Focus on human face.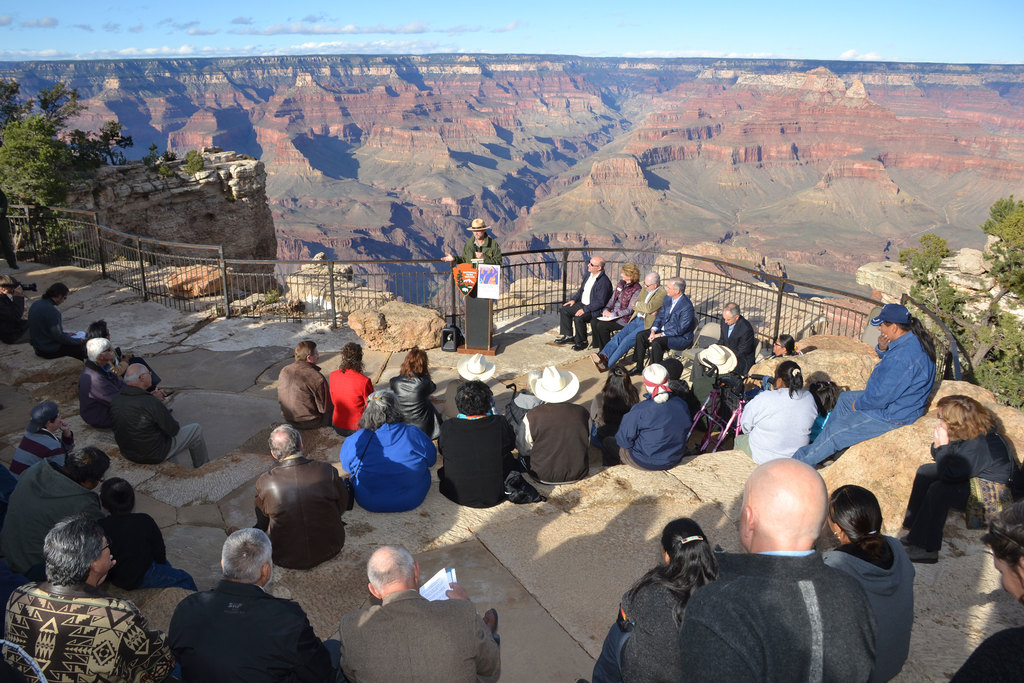
Focused at [645, 277, 653, 290].
